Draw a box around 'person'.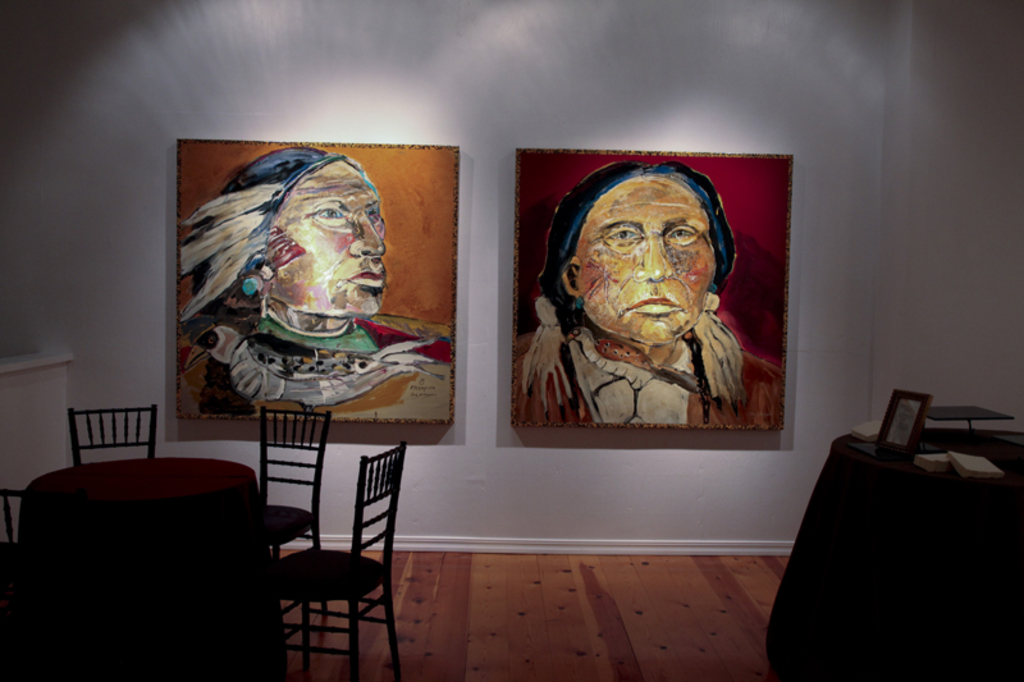
(504, 163, 786, 427).
